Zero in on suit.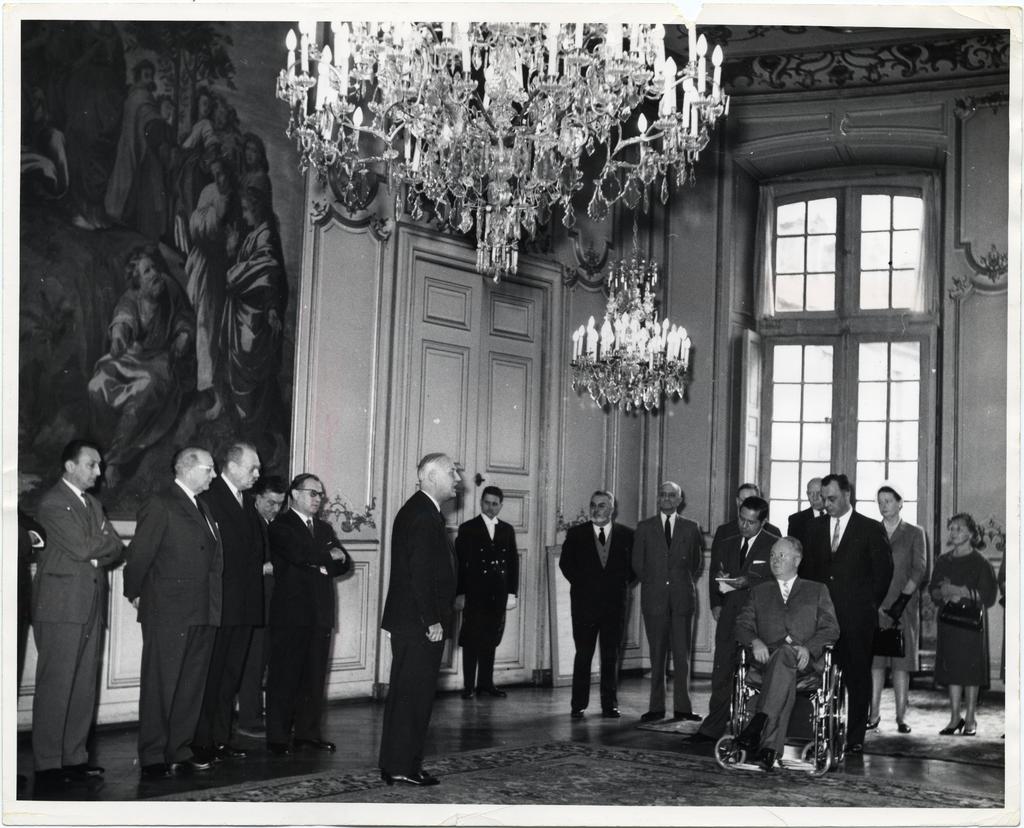
Zeroed in: 119:455:243:772.
